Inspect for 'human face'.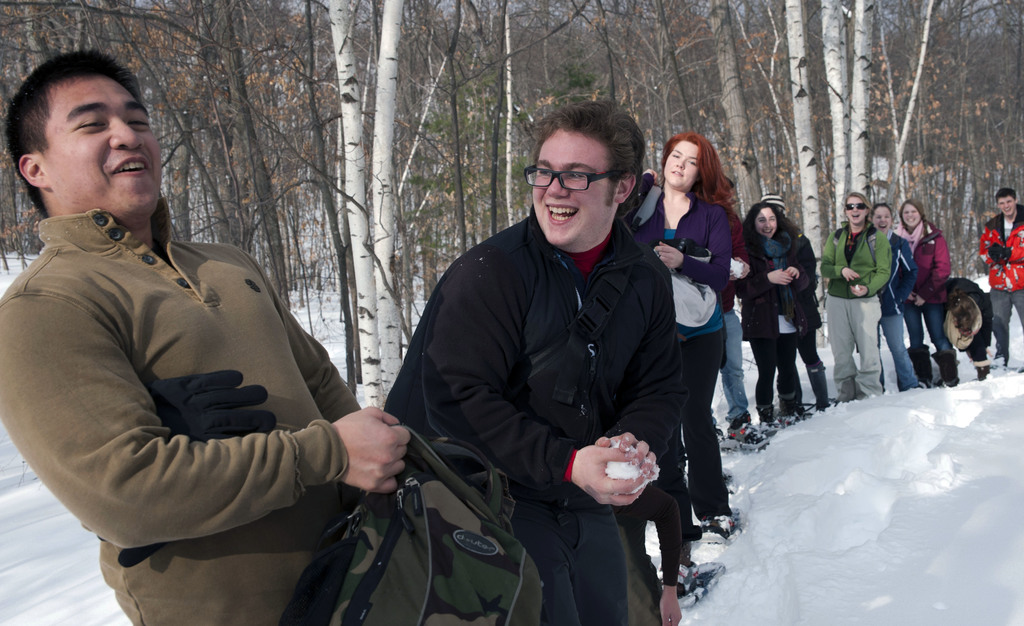
Inspection: (x1=659, y1=134, x2=696, y2=186).
